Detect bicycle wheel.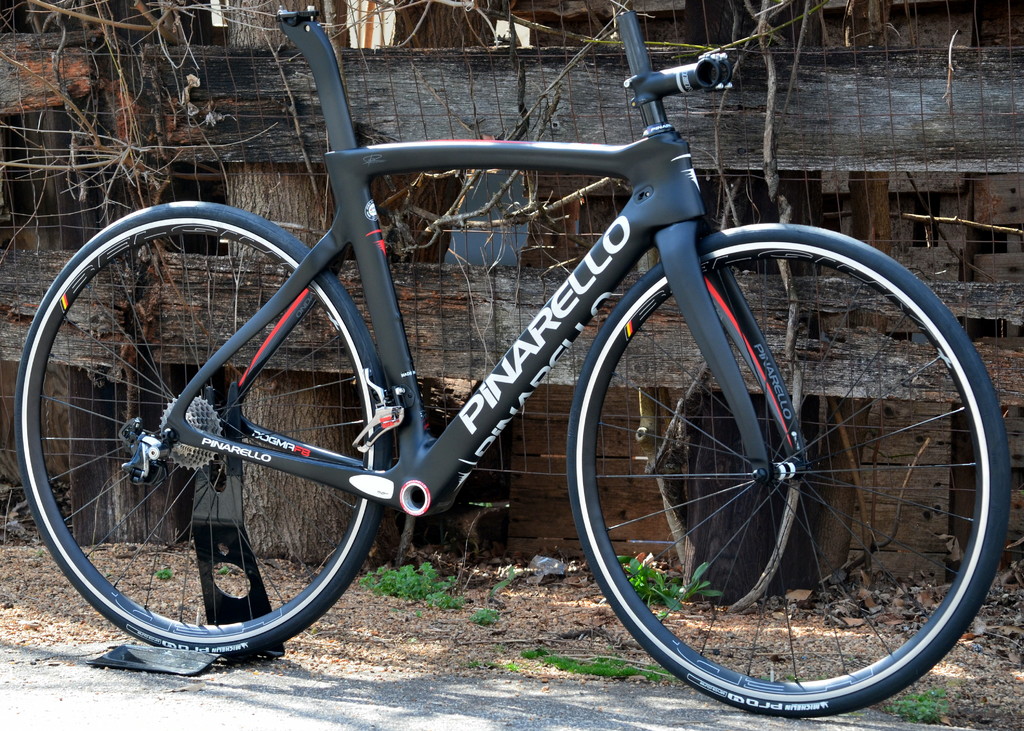
Detected at <bbox>568, 224, 1014, 716</bbox>.
